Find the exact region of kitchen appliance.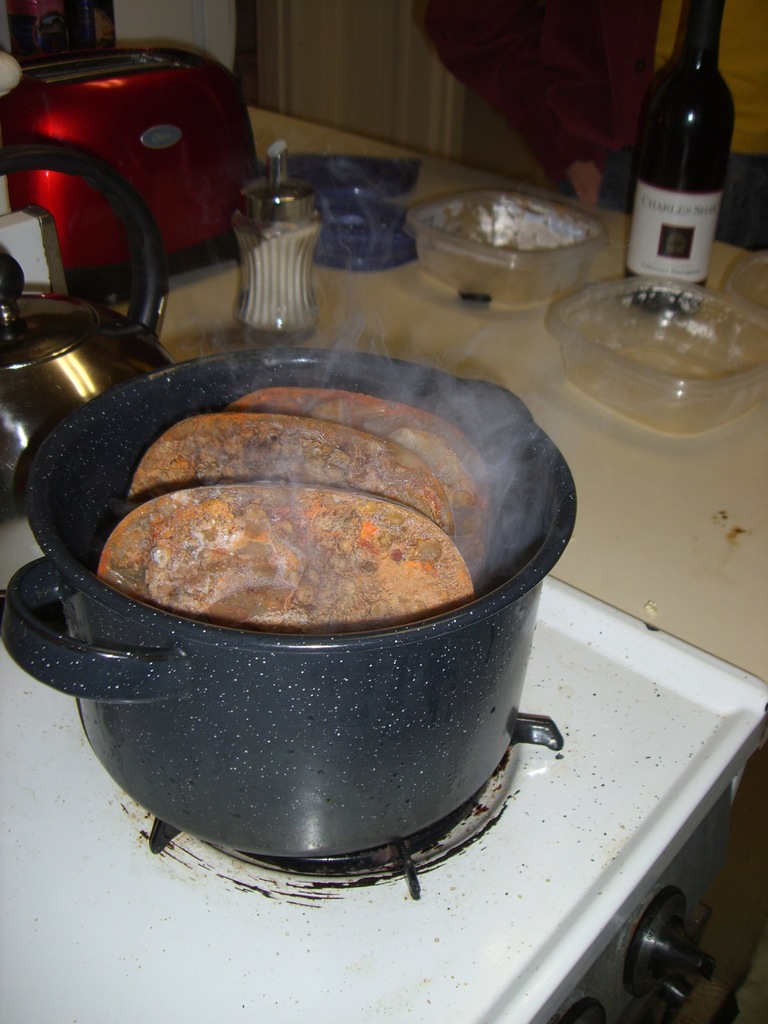
Exact region: region(405, 185, 607, 302).
